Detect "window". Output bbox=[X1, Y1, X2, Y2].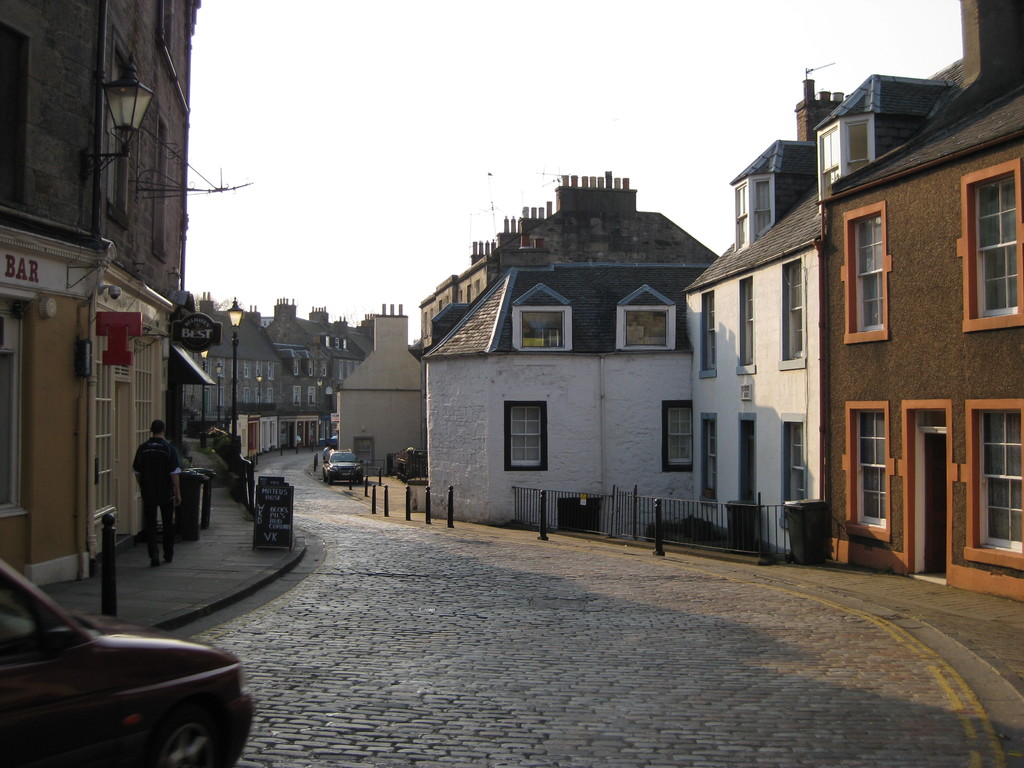
bbox=[846, 126, 872, 168].
